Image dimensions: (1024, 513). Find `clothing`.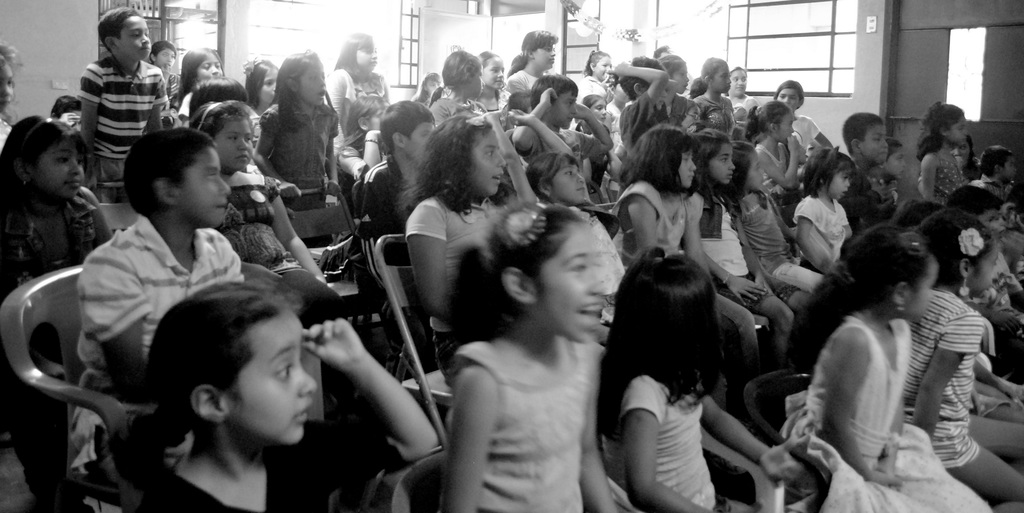
bbox(904, 288, 981, 453).
